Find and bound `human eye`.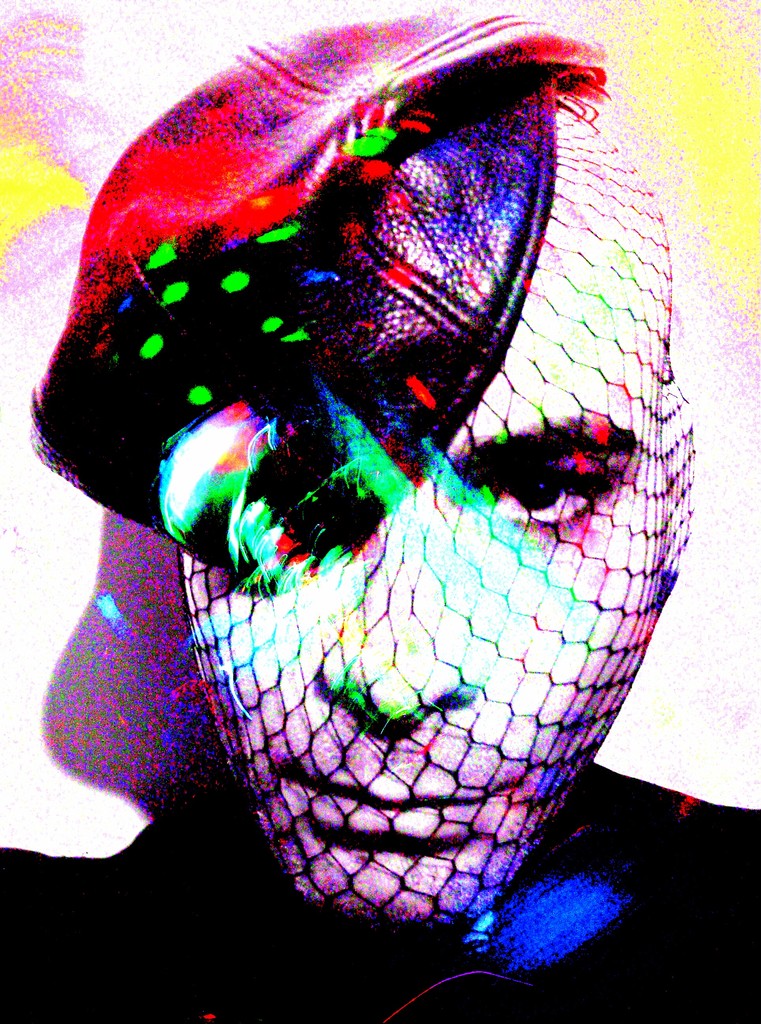
Bound: {"left": 499, "top": 433, "right": 626, "bottom": 522}.
